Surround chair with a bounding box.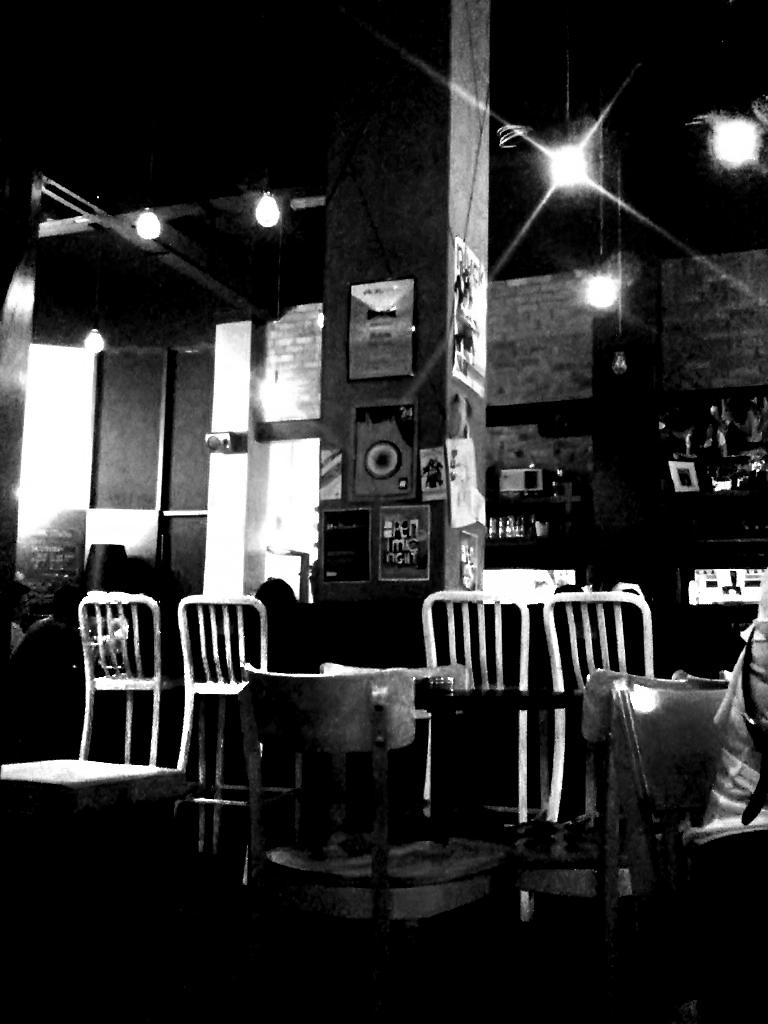
[left=535, top=590, right=671, bottom=931].
